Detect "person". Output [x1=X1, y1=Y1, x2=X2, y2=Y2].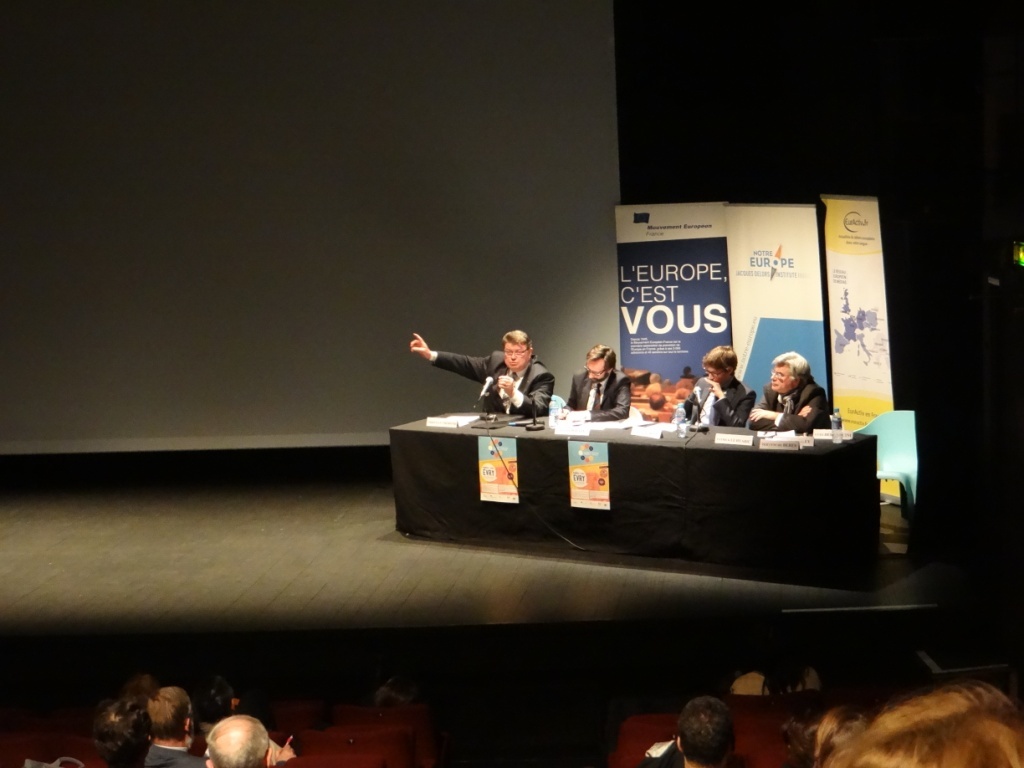
[x1=750, y1=350, x2=849, y2=437].
